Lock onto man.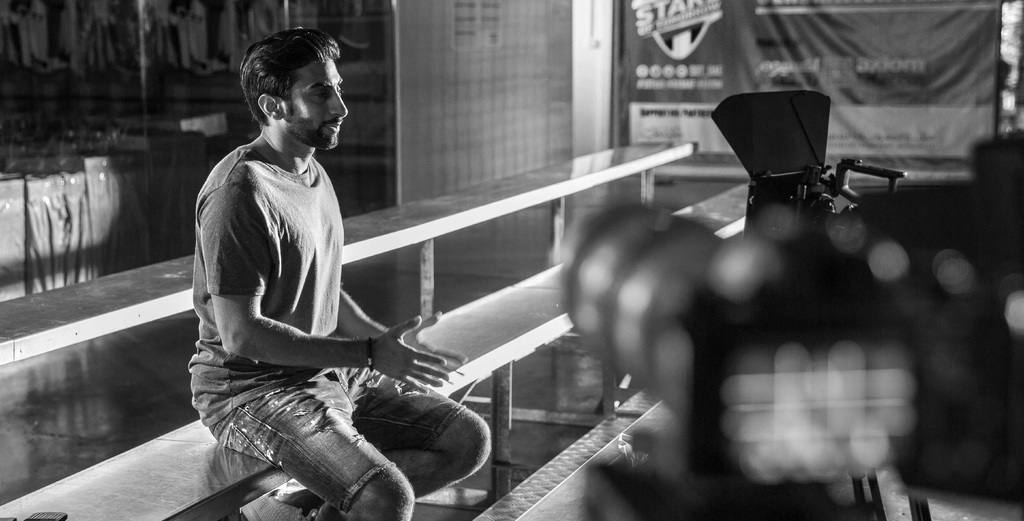
Locked: 180,21,428,520.
